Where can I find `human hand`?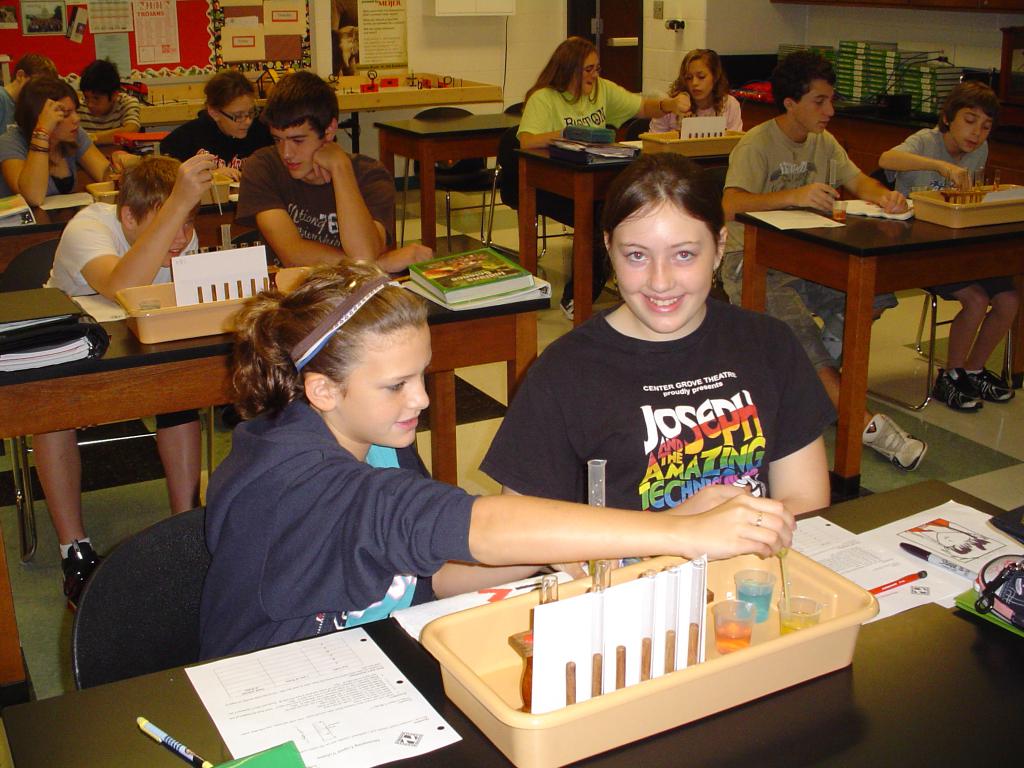
You can find it at [left=376, top=239, right=435, bottom=274].
